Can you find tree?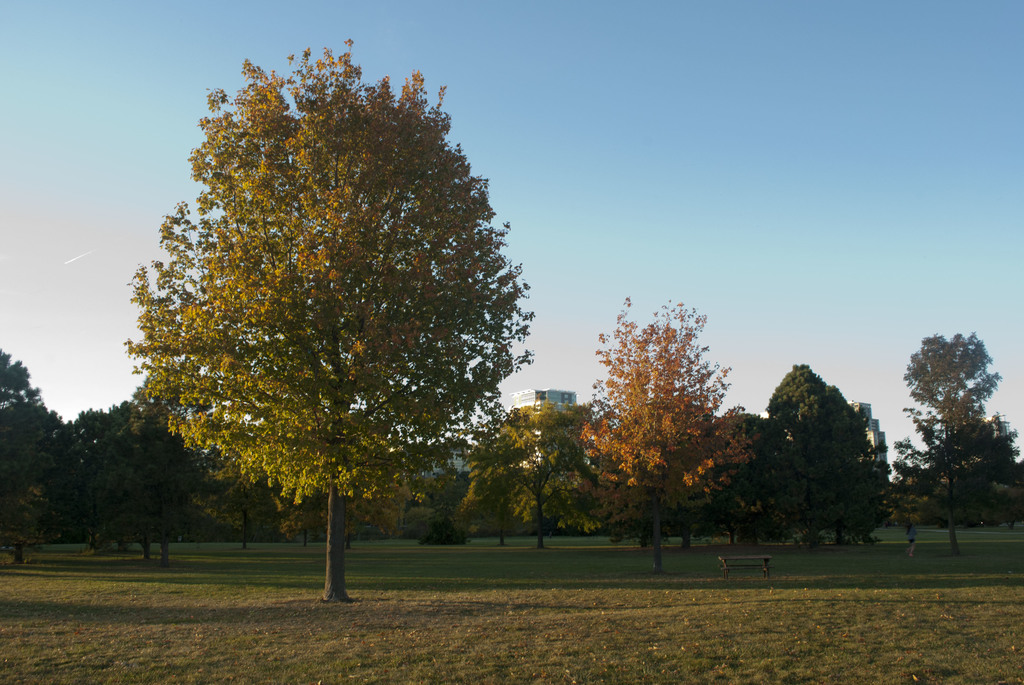
Yes, bounding box: bbox(749, 365, 893, 553).
